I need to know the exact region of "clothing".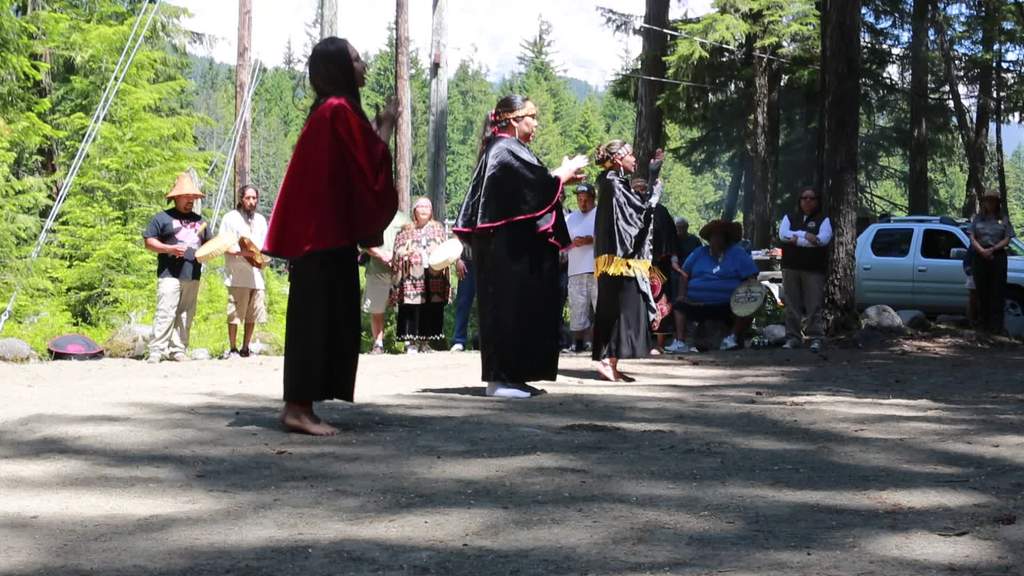
Region: <region>143, 207, 211, 357</region>.
